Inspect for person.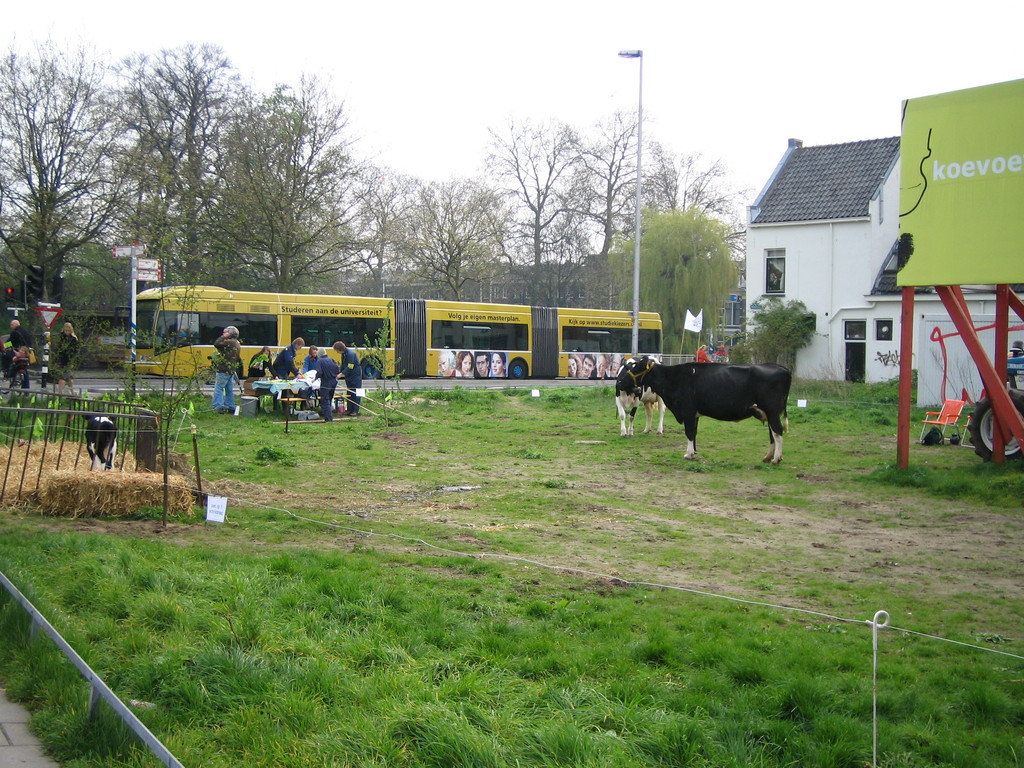
Inspection: (x1=292, y1=338, x2=336, y2=390).
